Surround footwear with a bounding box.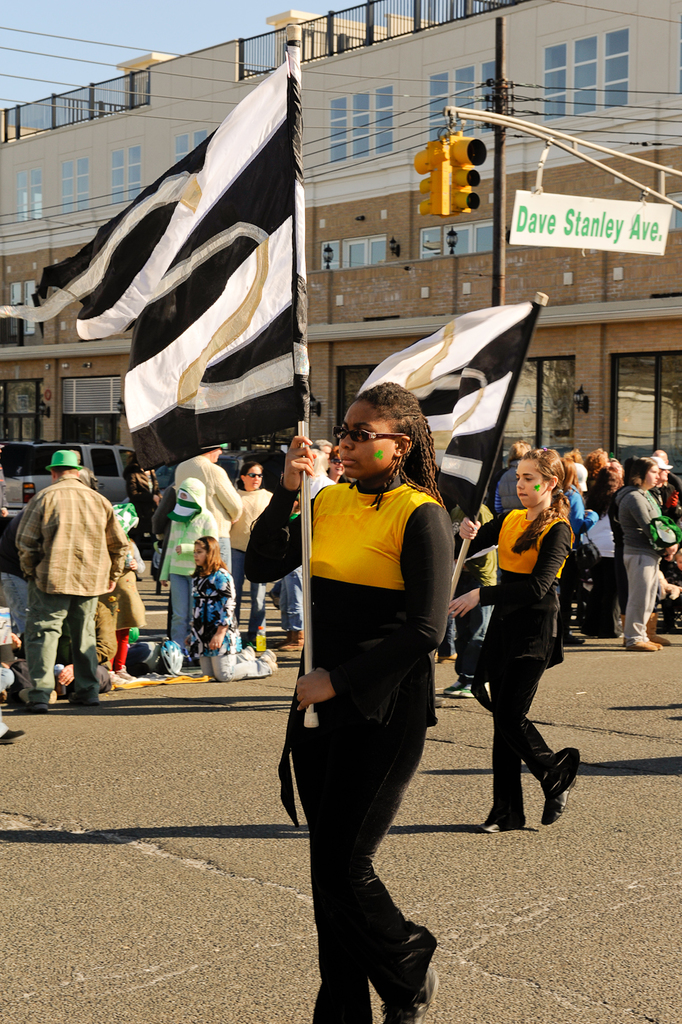
{"x1": 444, "y1": 679, "x2": 462, "y2": 698}.
